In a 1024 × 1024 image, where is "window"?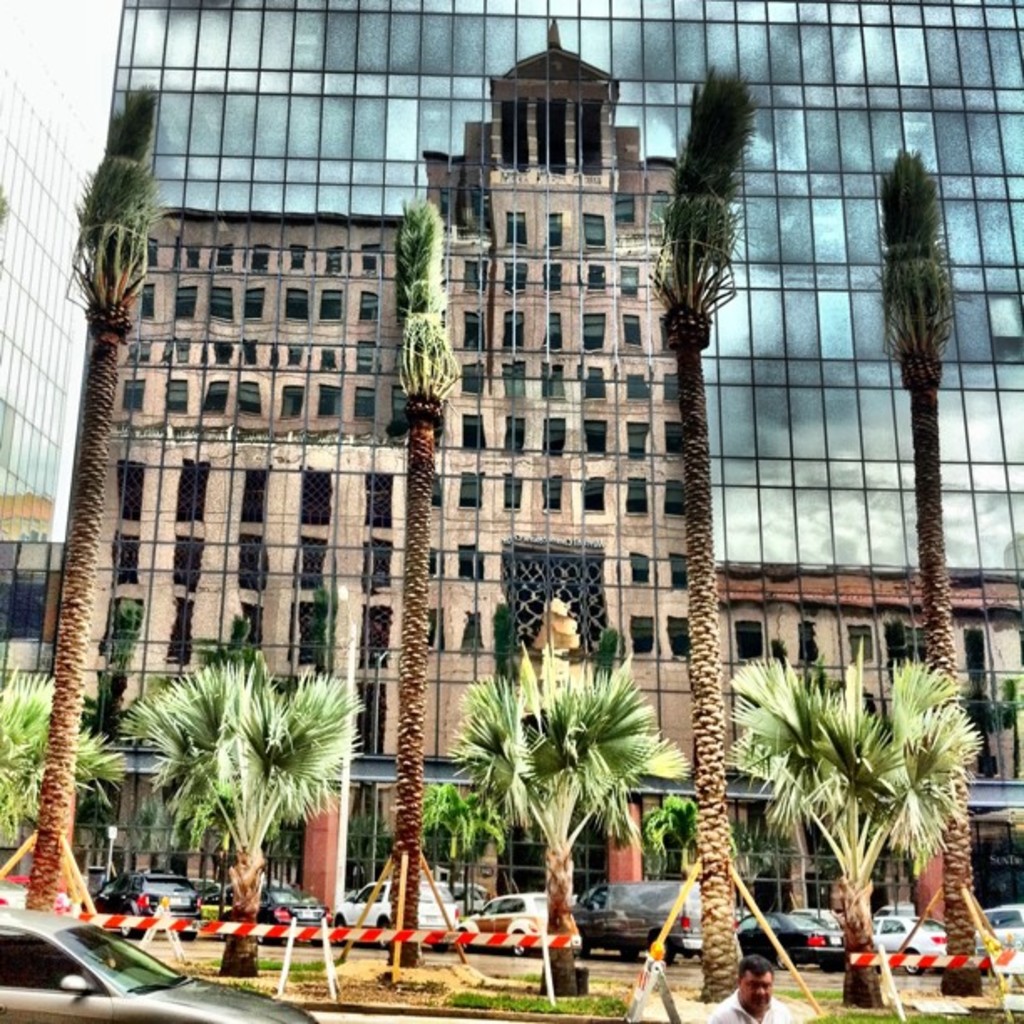
(316, 348, 345, 373).
